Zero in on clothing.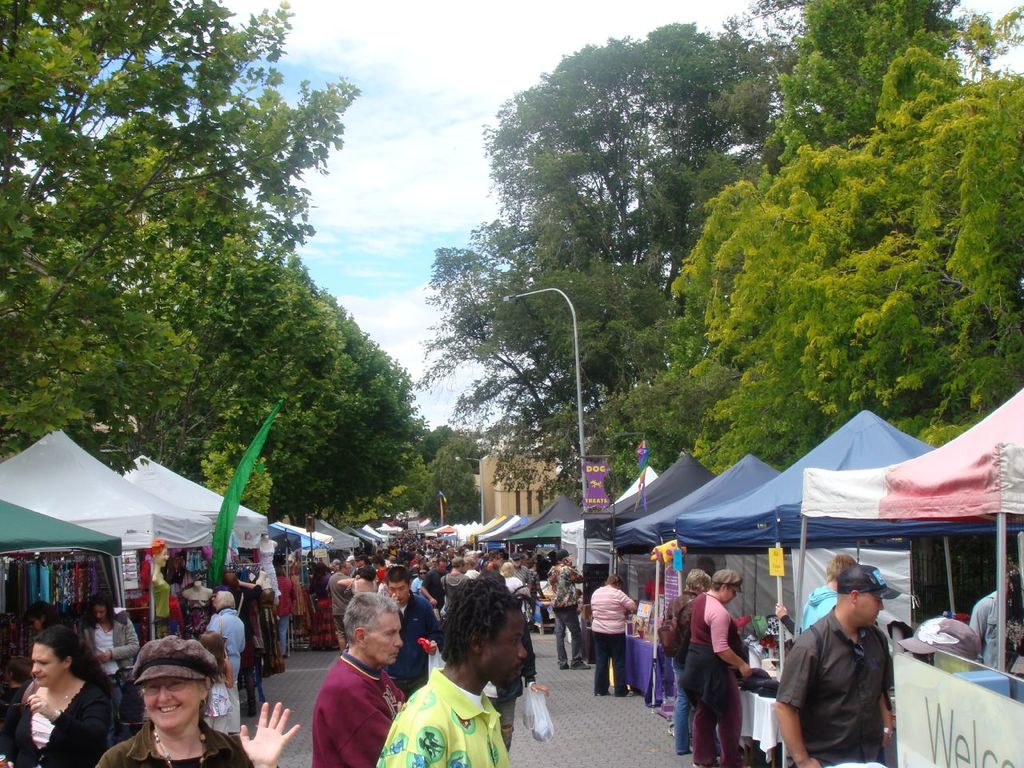
Zeroed in: (378,589,440,698).
